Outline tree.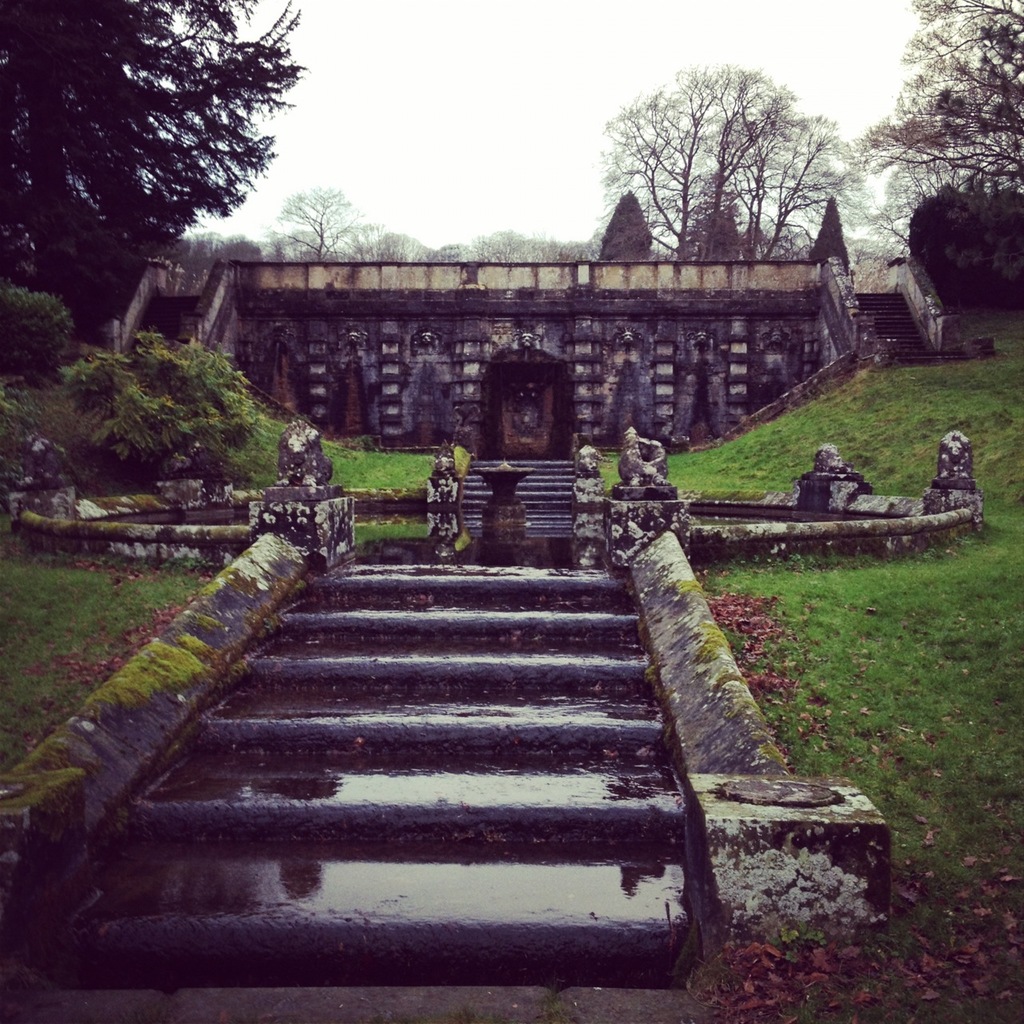
Outline: [x1=856, y1=0, x2=1023, y2=298].
